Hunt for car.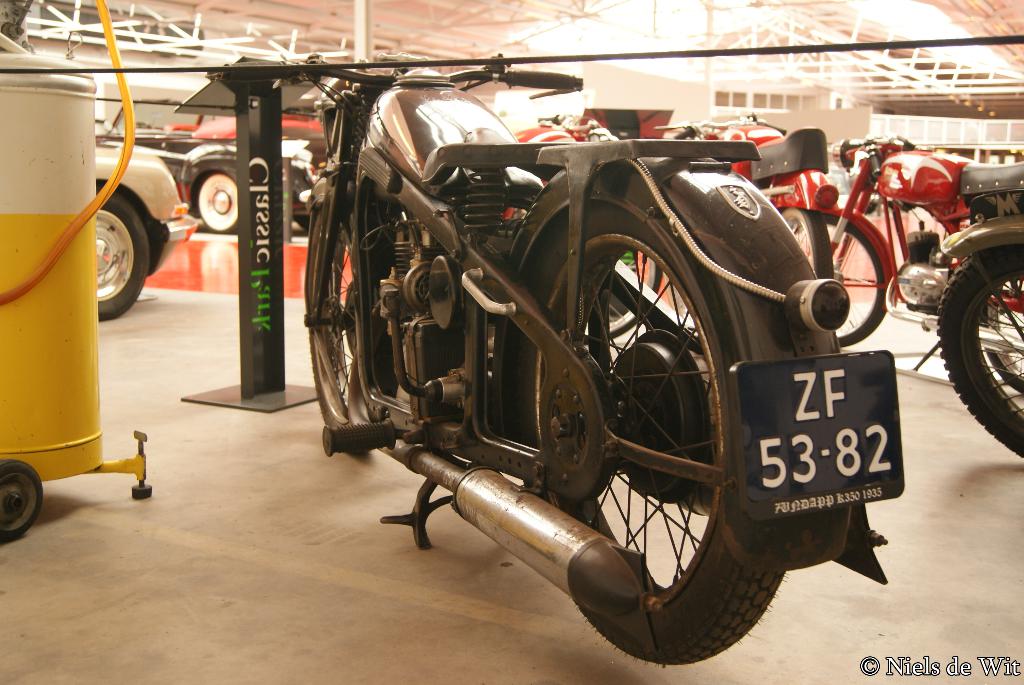
Hunted down at [95,142,195,322].
